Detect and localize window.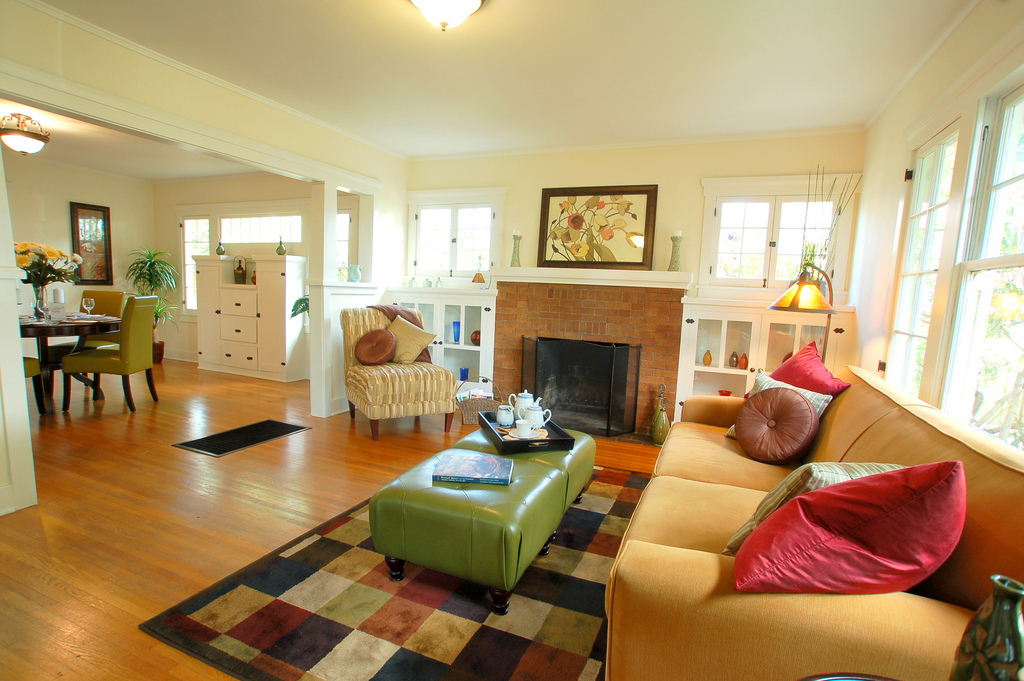
Localized at 873/114/960/393.
